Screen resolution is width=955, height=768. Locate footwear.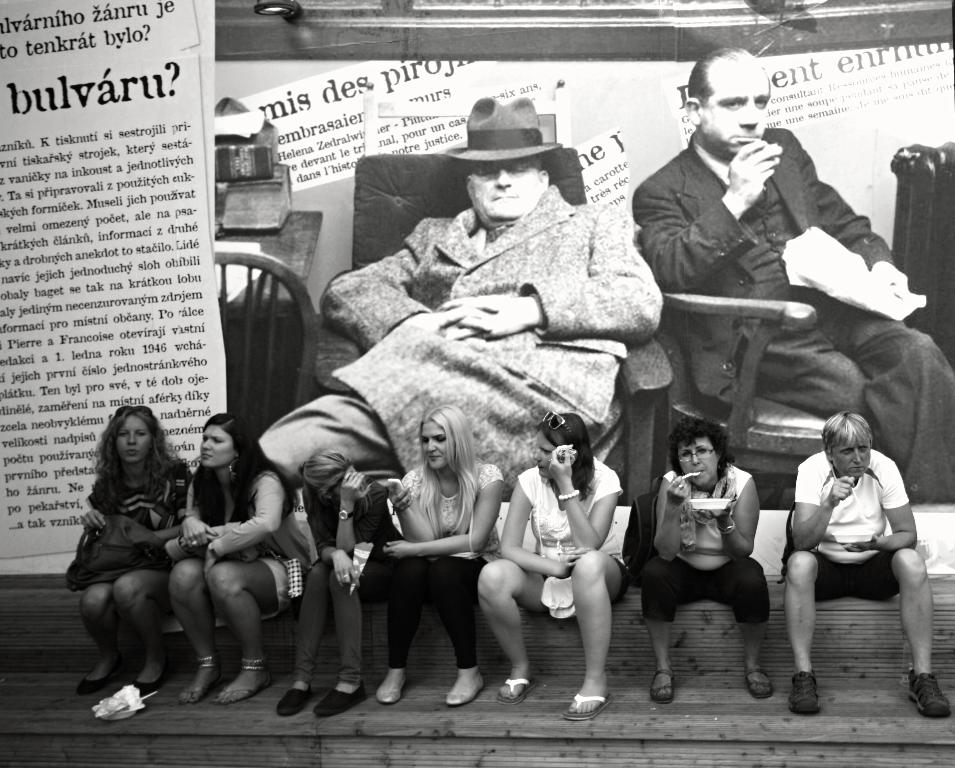
78/656/135/698.
